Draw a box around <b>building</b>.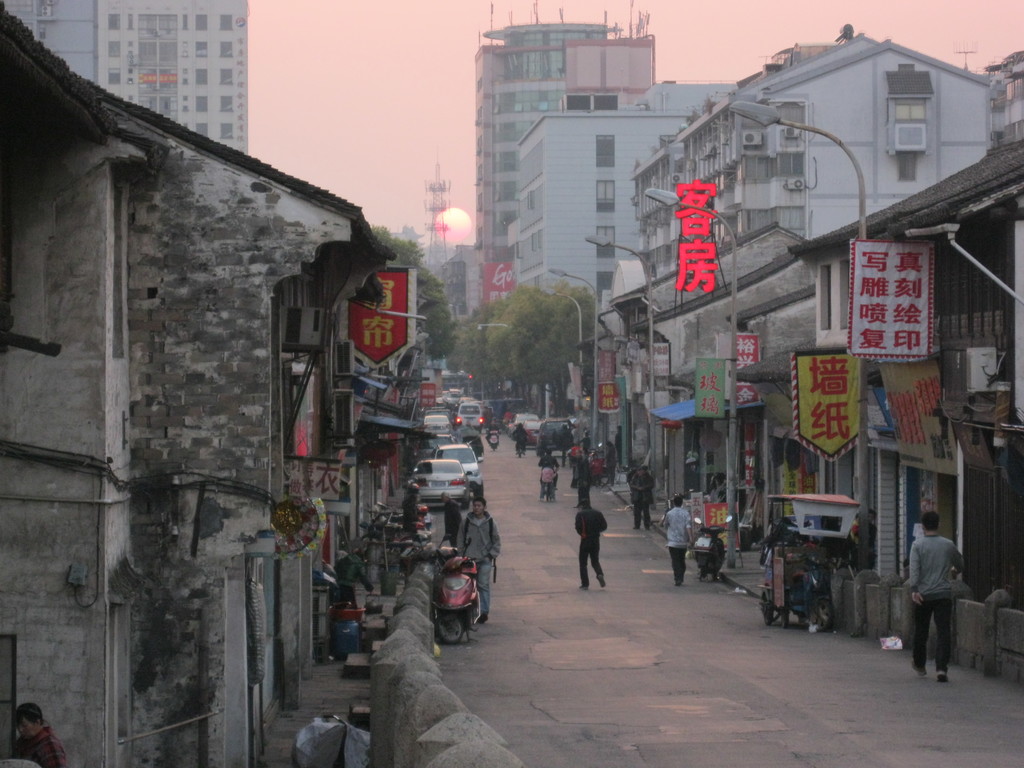
select_region(1, 0, 251, 157).
